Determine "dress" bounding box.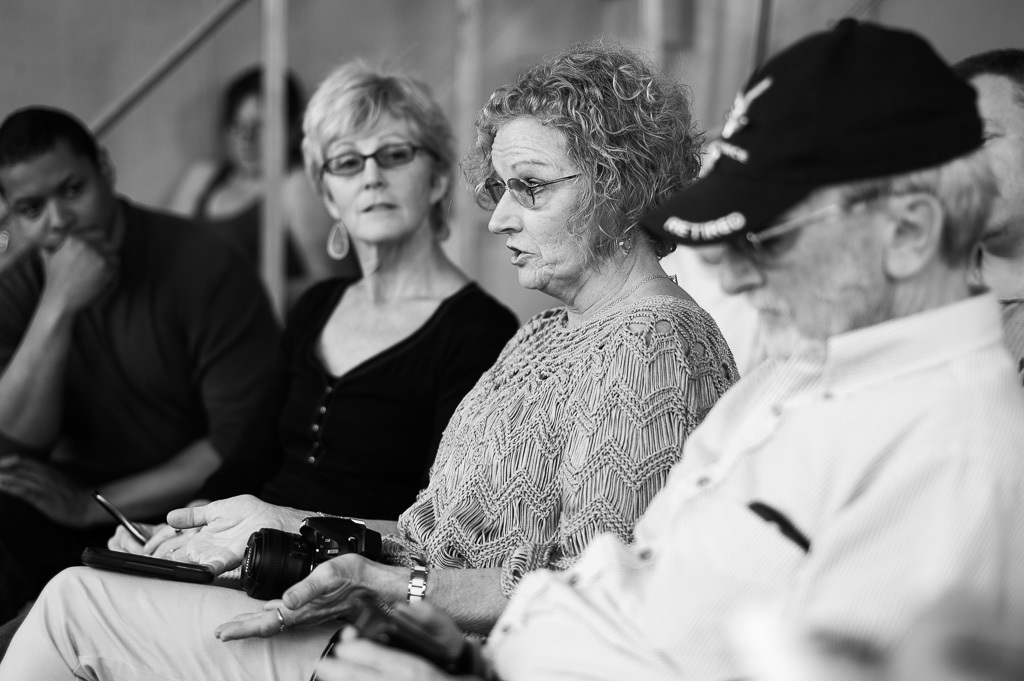
Determined: (left=0, top=274, right=519, bottom=600).
